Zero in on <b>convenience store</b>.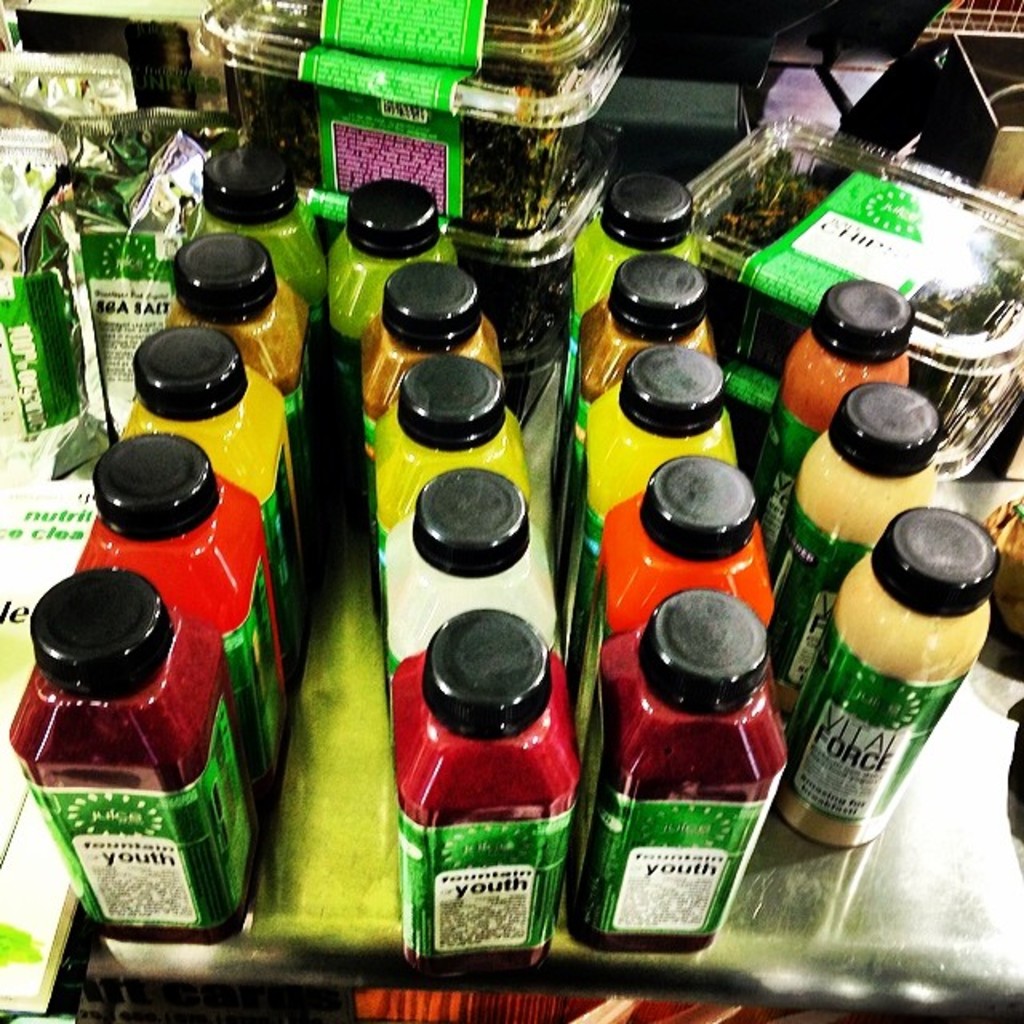
Zeroed in: 0/0/1022/1022.
